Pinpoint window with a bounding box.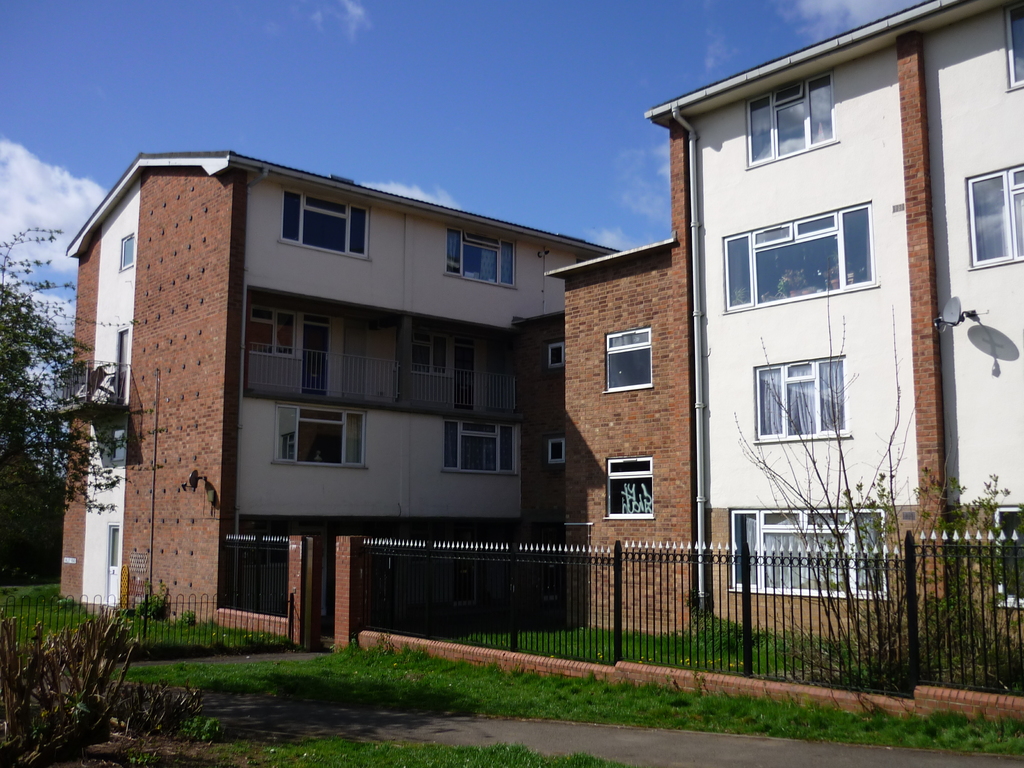
<region>609, 448, 652, 524</region>.
